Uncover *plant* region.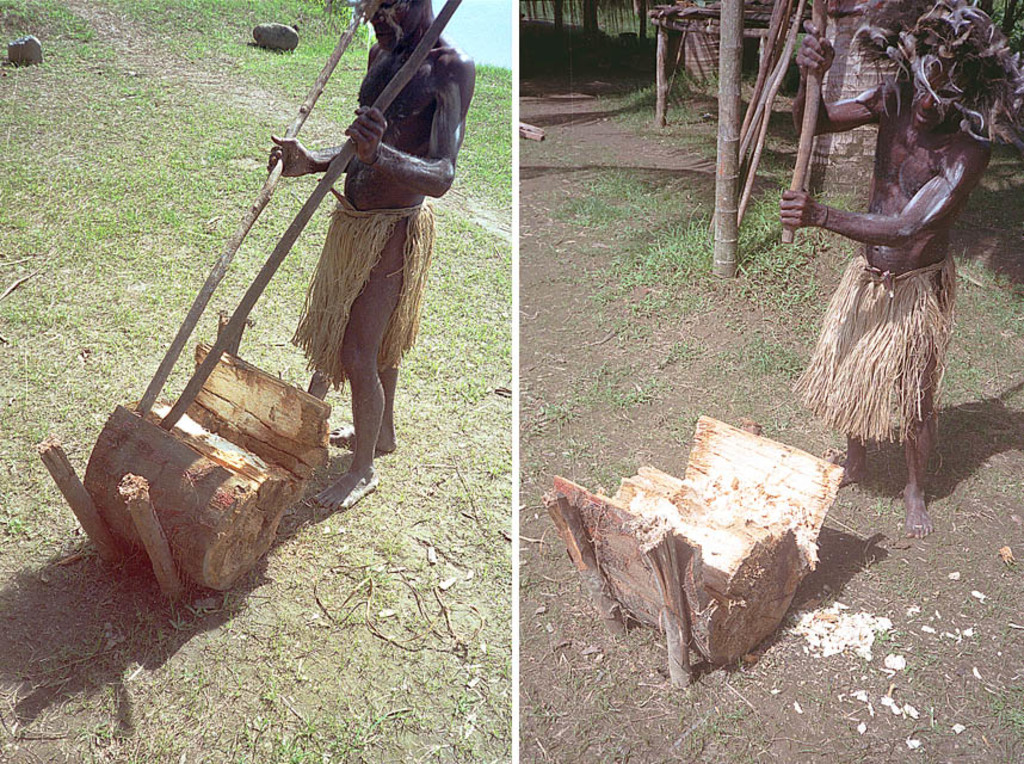
Uncovered: l=872, t=630, r=897, b=653.
